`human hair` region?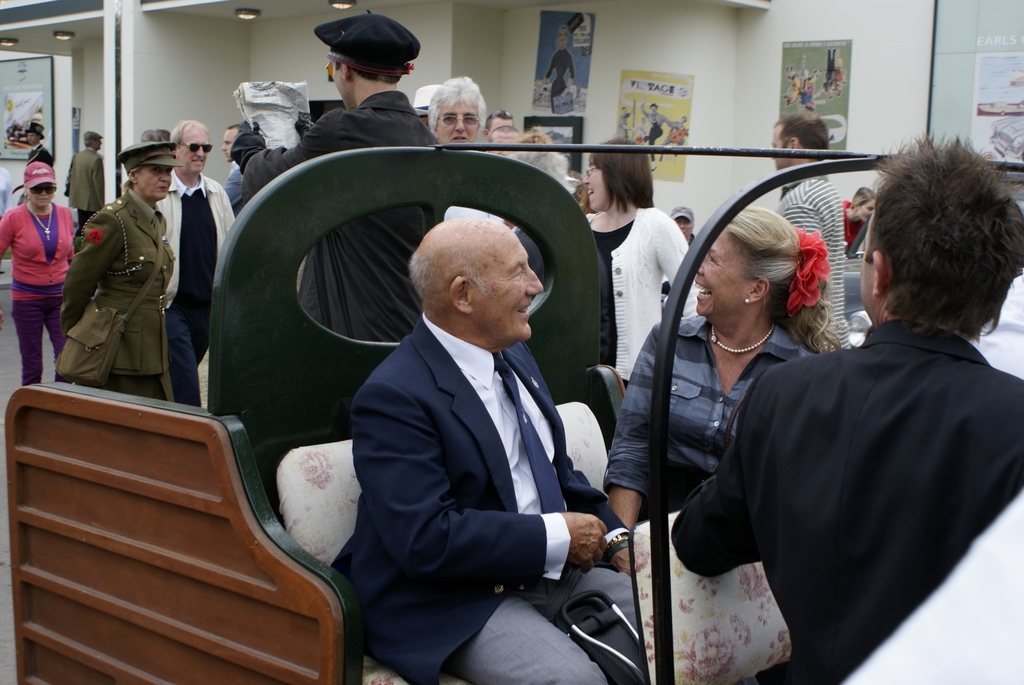
box(724, 206, 842, 353)
